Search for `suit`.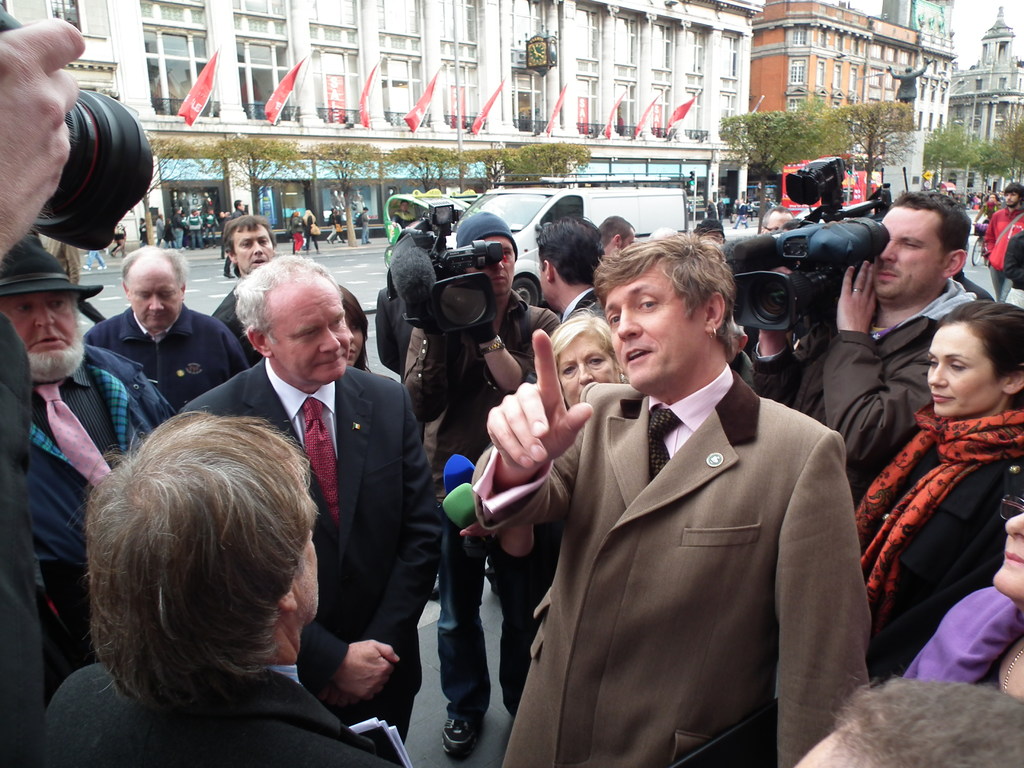
Found at rect(40, 664, 394, 767).
